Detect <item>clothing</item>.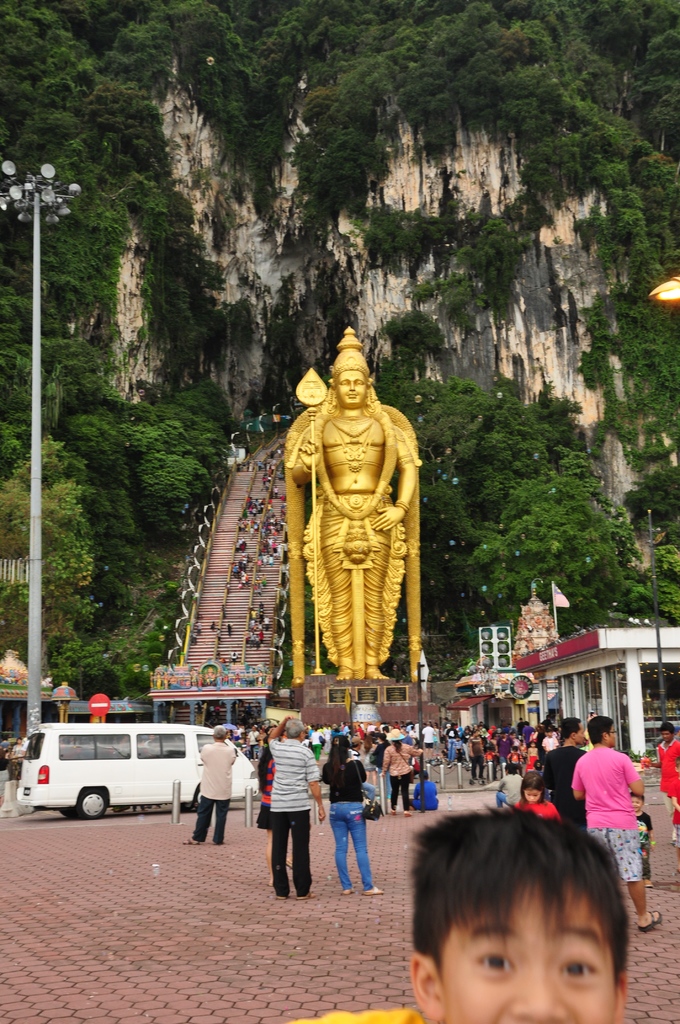
Detected at Rect(189, 735, 238, 849).
